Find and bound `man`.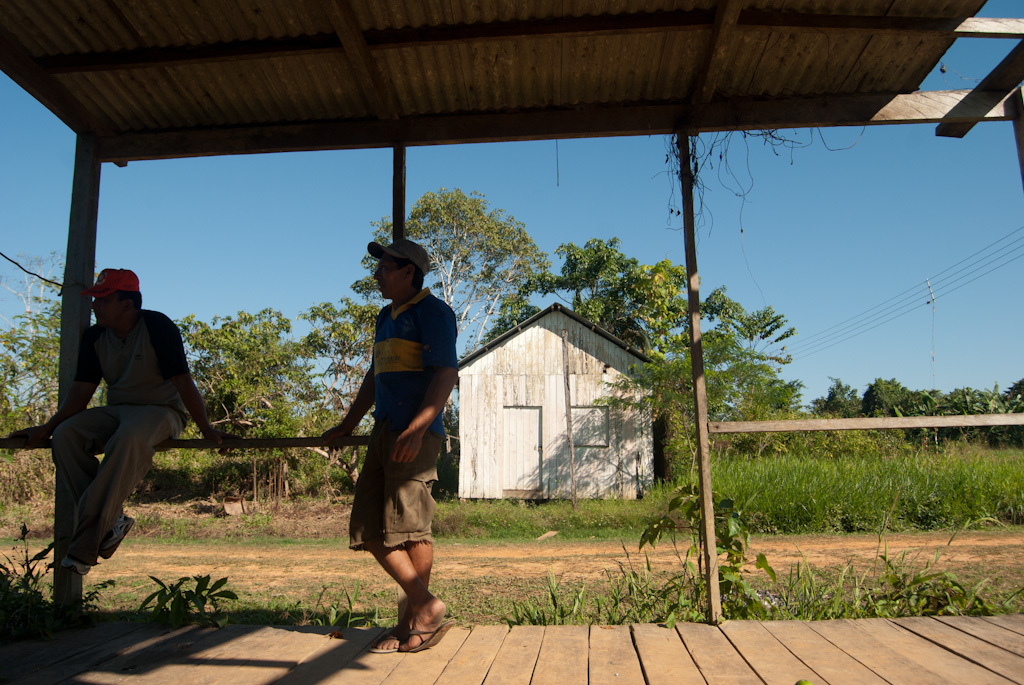
Bound: x1=305, y1=233, x2=469, y2=649.
